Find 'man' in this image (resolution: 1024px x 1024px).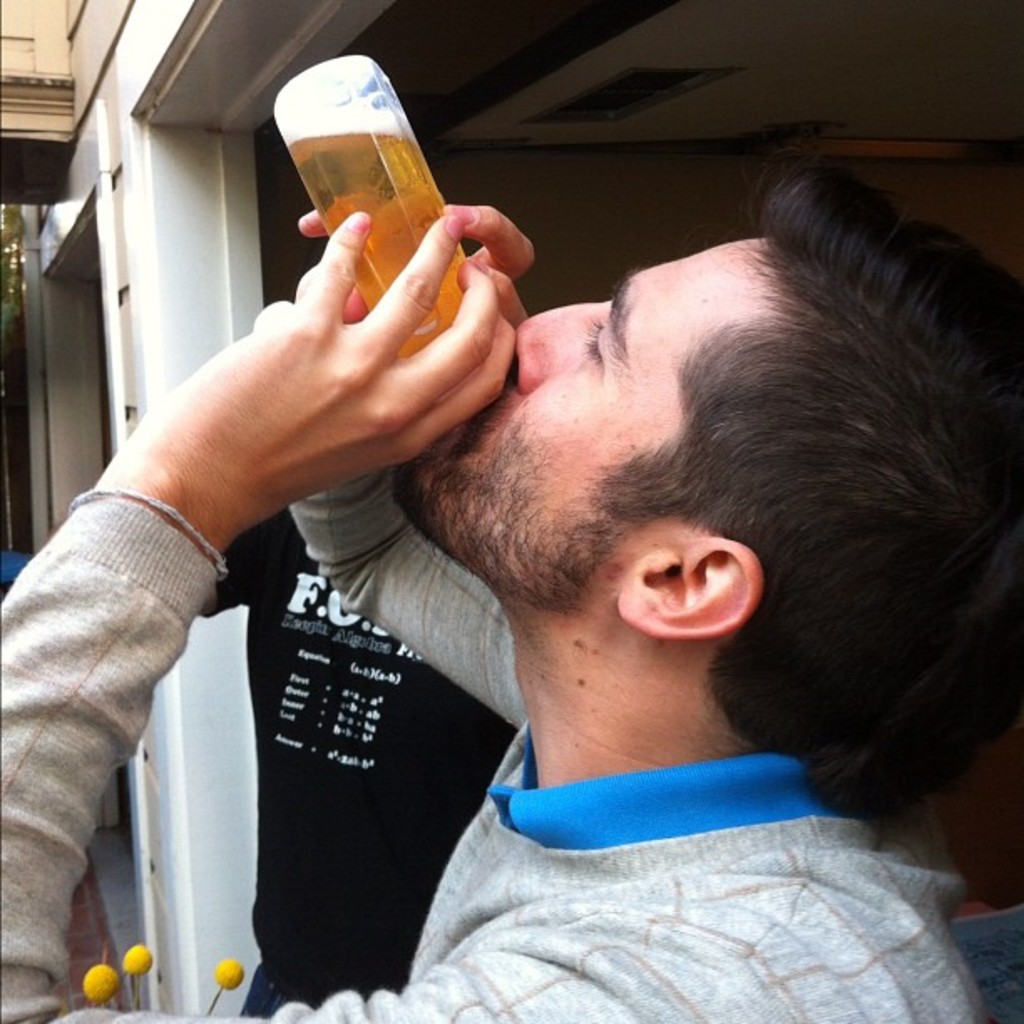
bbox=(293, 311, 1023, 999).
